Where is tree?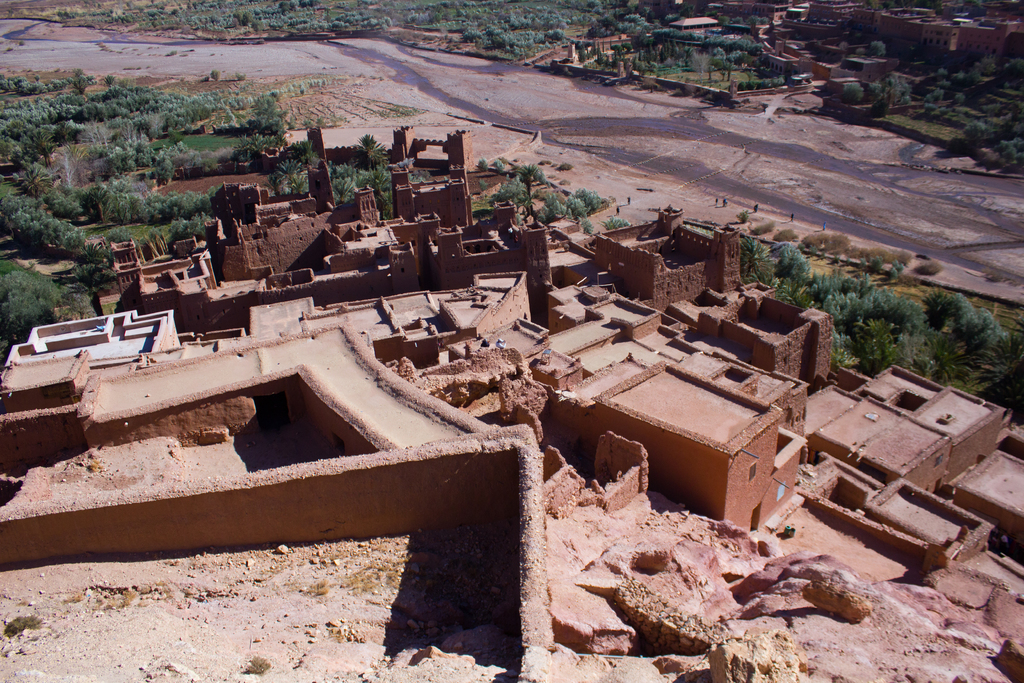
<bbox>0, 262, 56, 349</bbox>.
